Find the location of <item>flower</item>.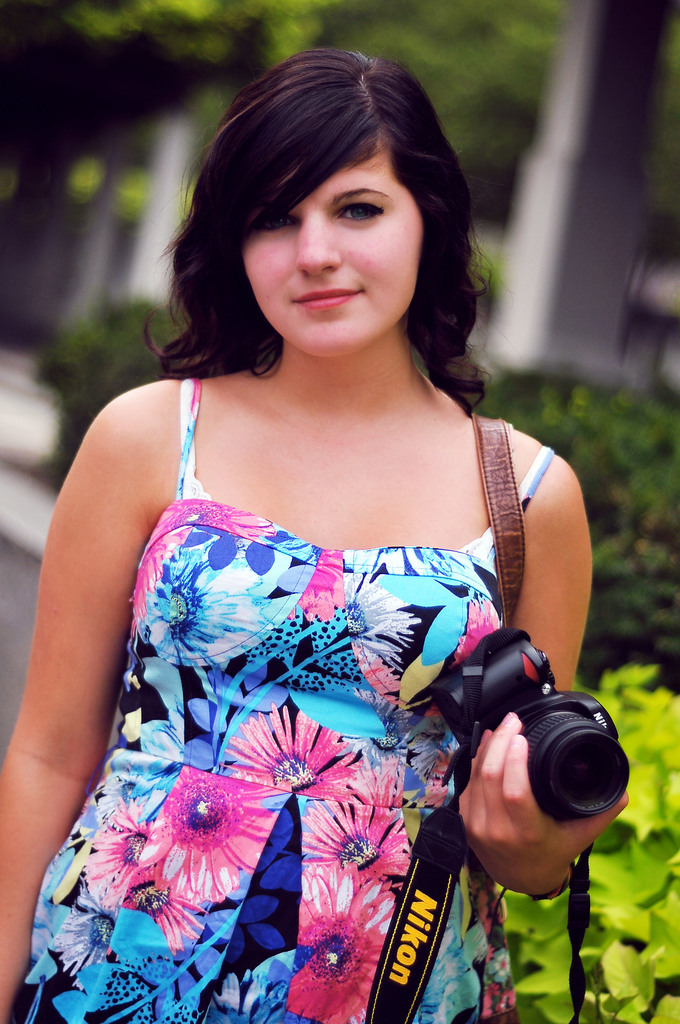
Location: pyautogui.locateOnScreen(121, 867, 212, 956).
